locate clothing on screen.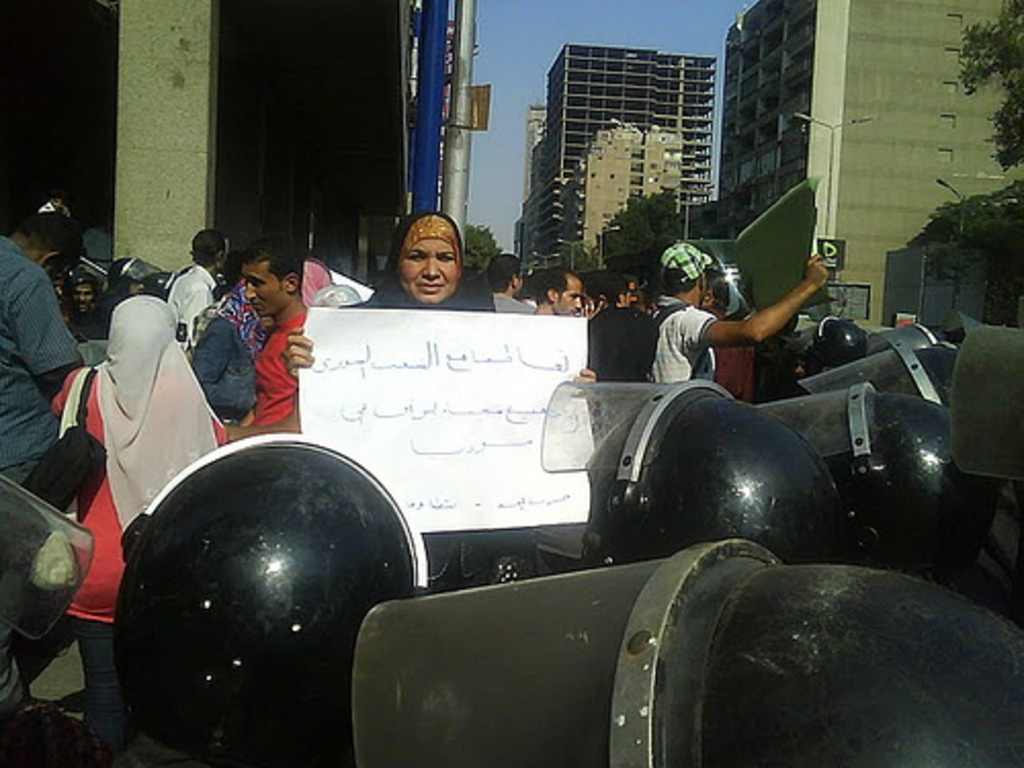
On screen at box=[334, 209, 494, 592].
